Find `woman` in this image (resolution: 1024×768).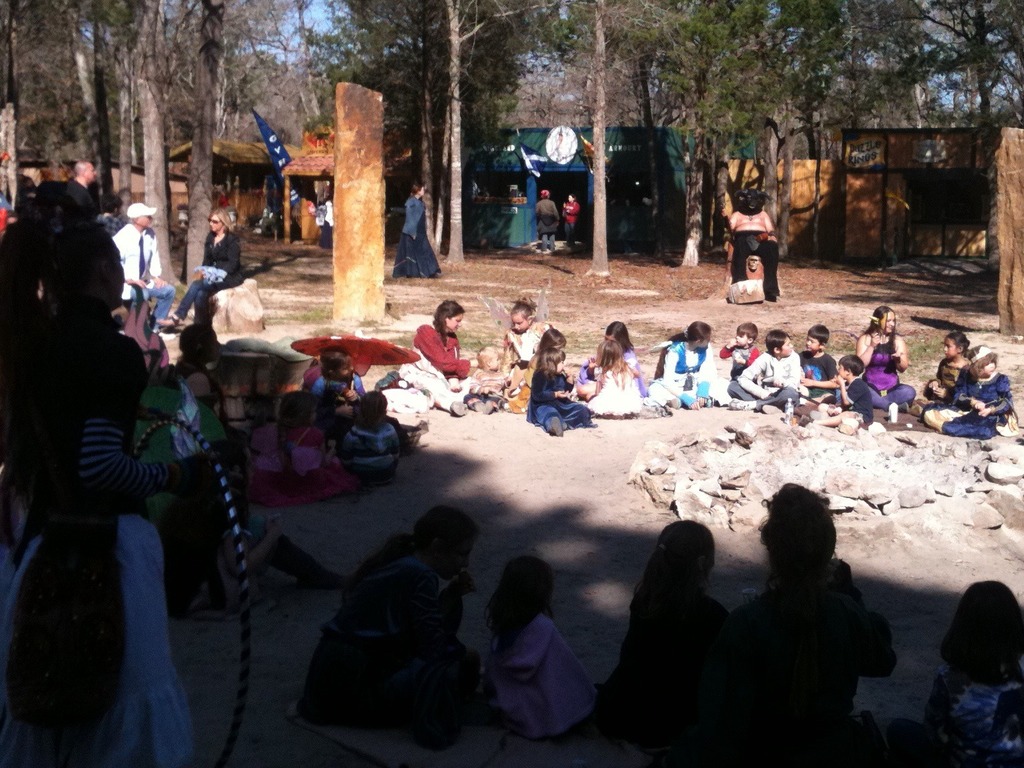
855, 302, 921, 417.
